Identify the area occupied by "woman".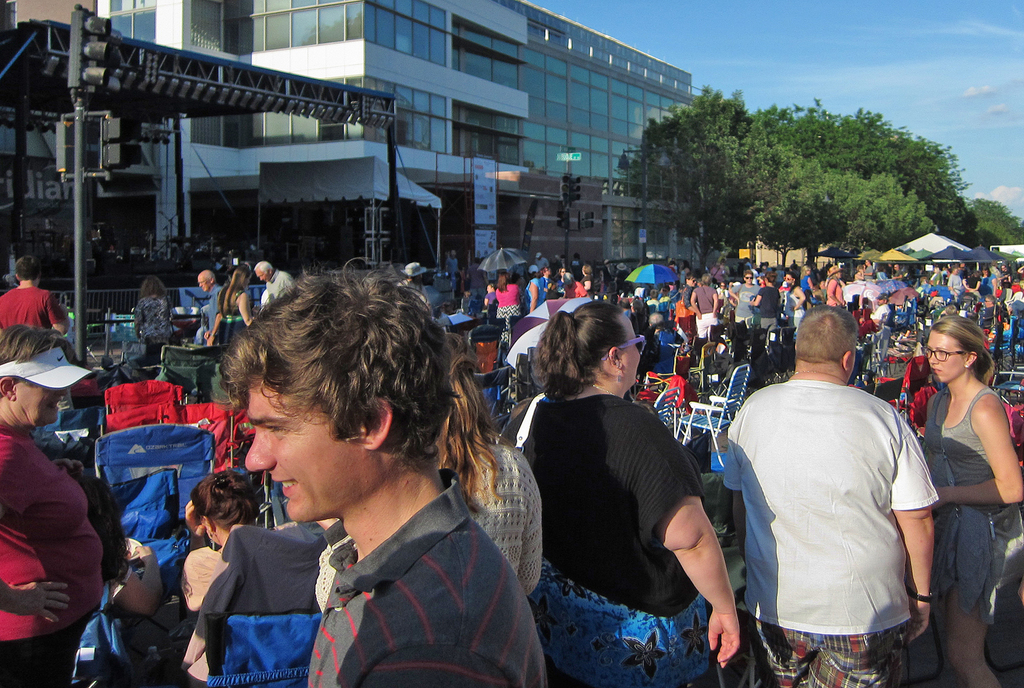
Area: [x1=0, y1=323, x2=104, y2=687].
